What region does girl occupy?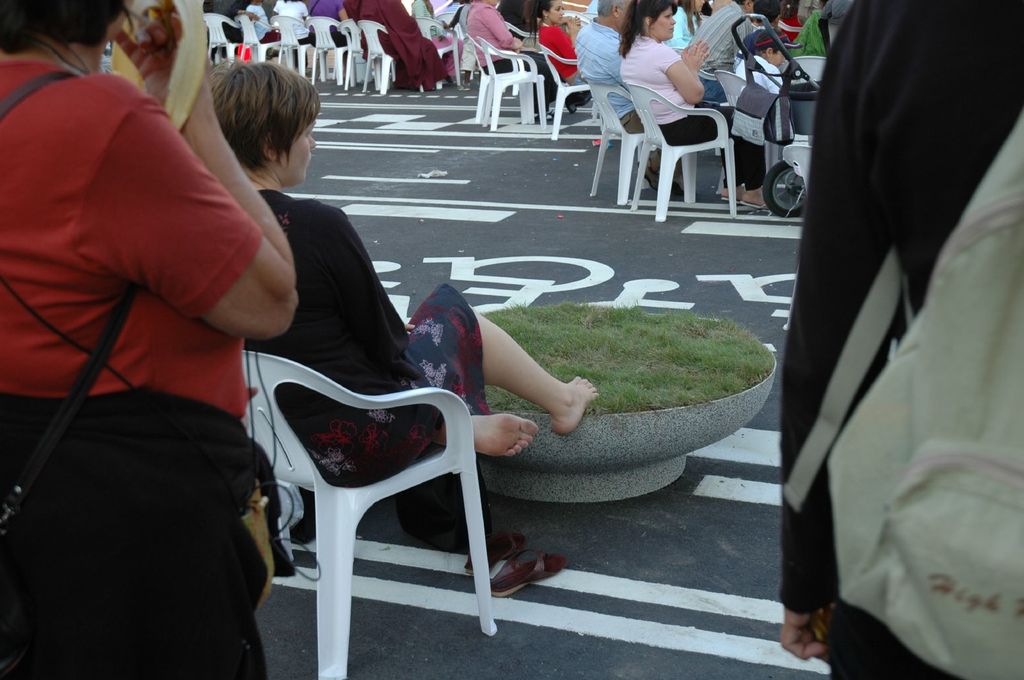
rect(525, 0, 579, 84).
